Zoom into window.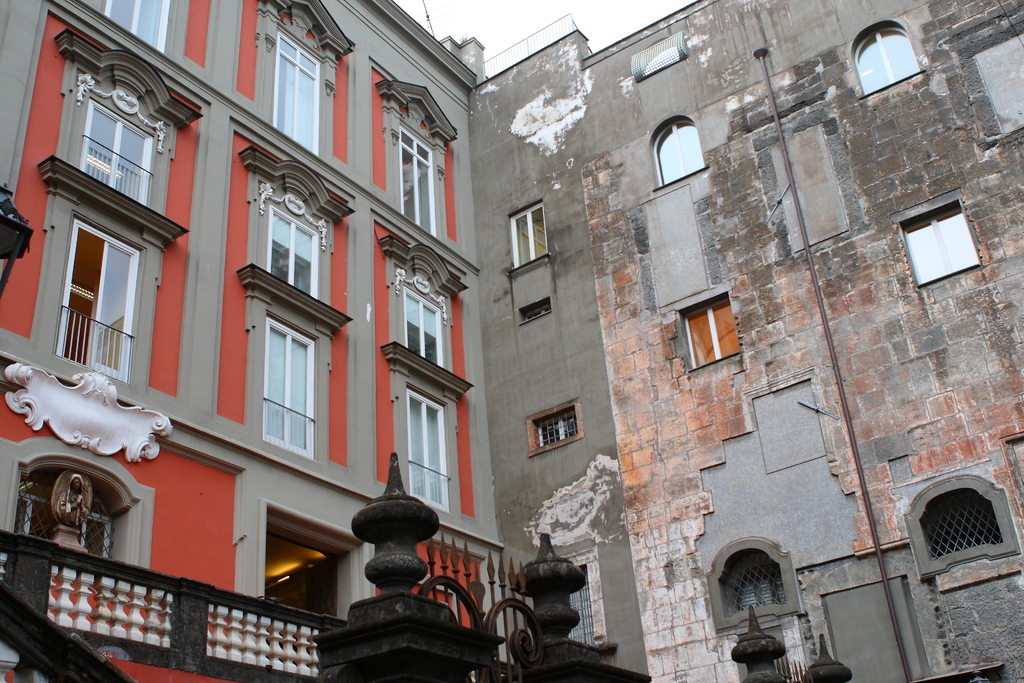
Zoom target: 27 159 190 395.
